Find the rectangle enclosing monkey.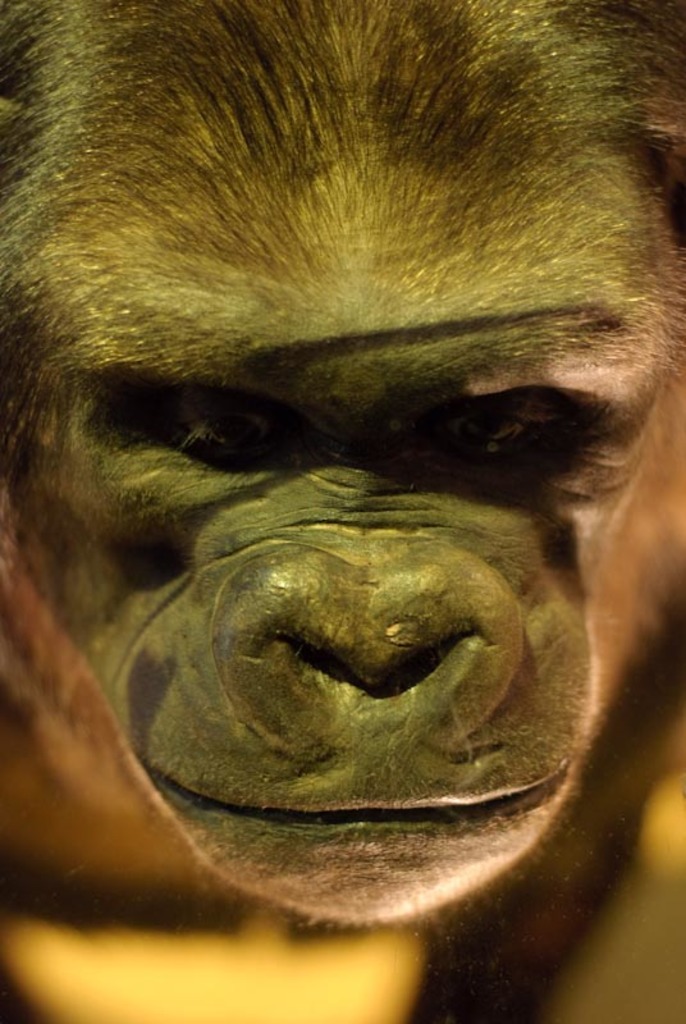
box=[0, 0, 685, 1023].
